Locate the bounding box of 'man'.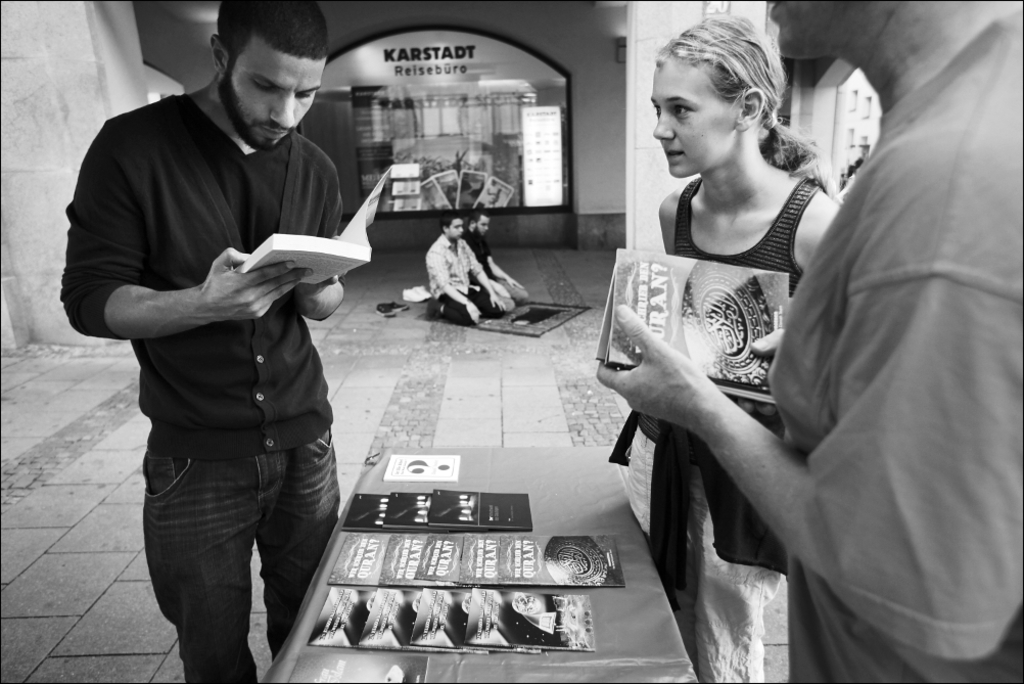
Bounding box: [left=588, top=0, right=1023, bottom=683].
